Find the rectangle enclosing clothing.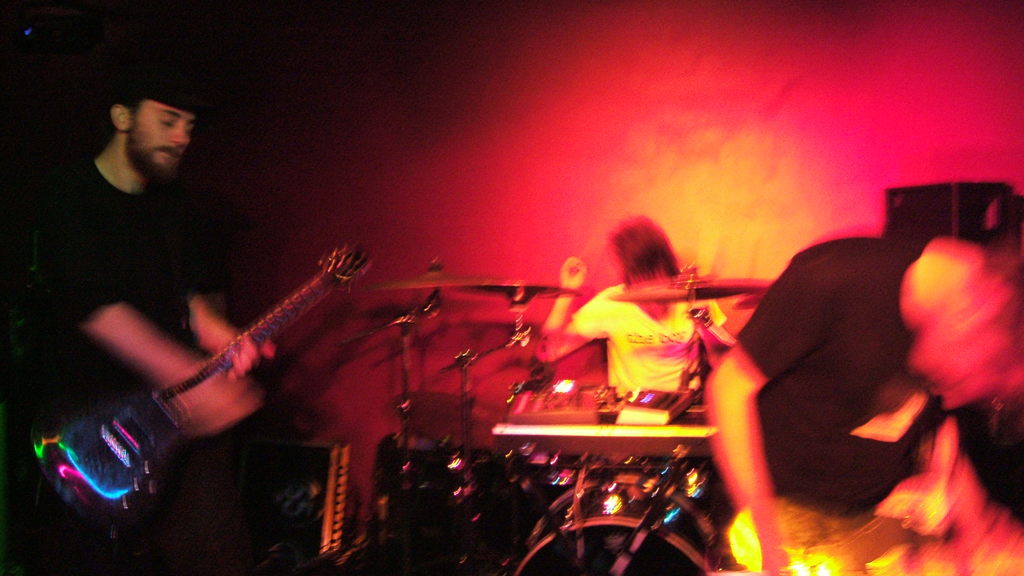
BBox(700, 188, 1010, 562).
